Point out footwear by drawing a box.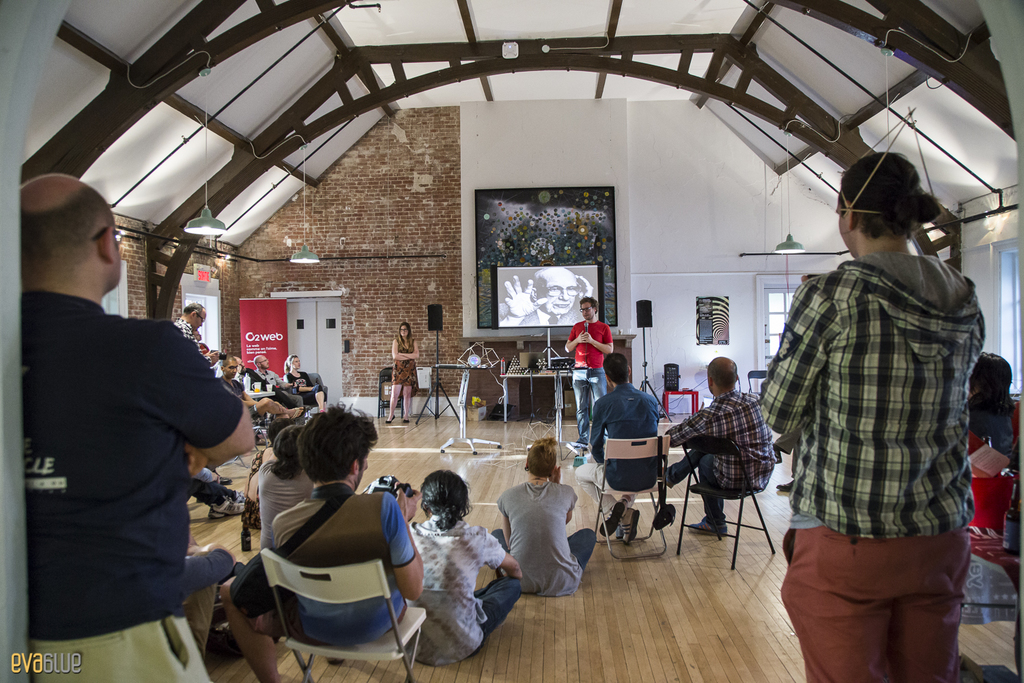
[656,465,673,490].
